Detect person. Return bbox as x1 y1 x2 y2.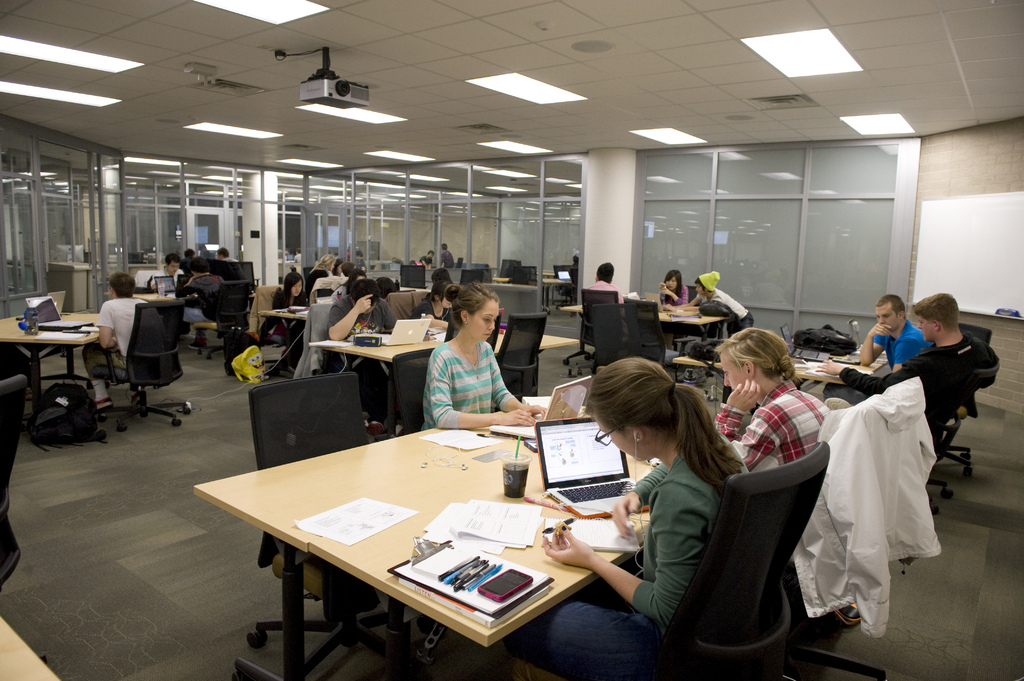
330 278 403 344.
